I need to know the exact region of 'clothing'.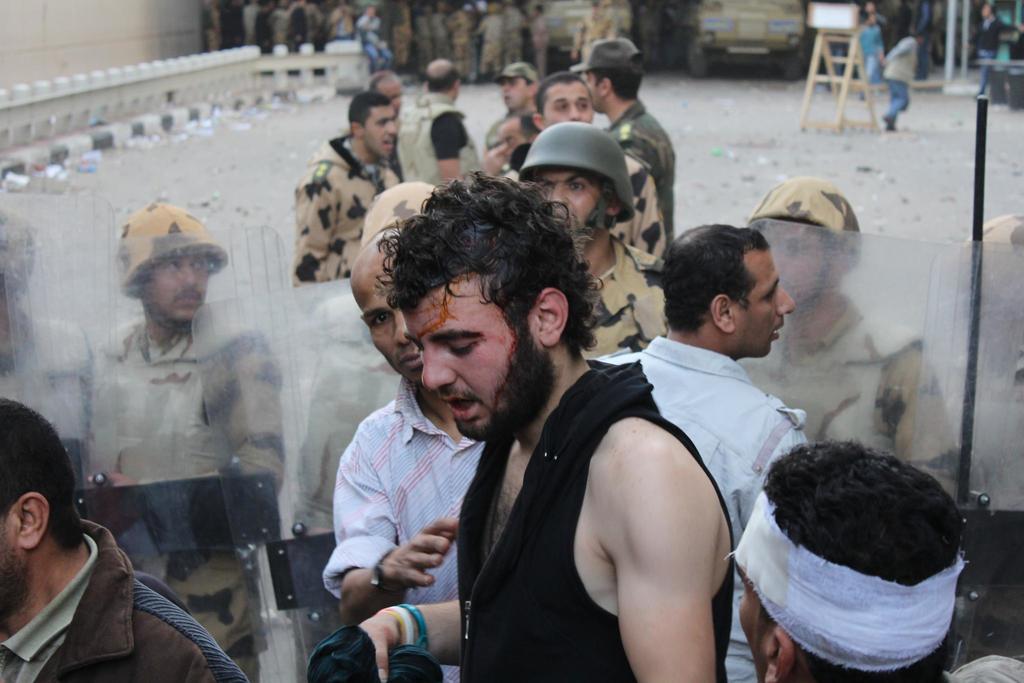
Region: 869, 12, 916, 120.
